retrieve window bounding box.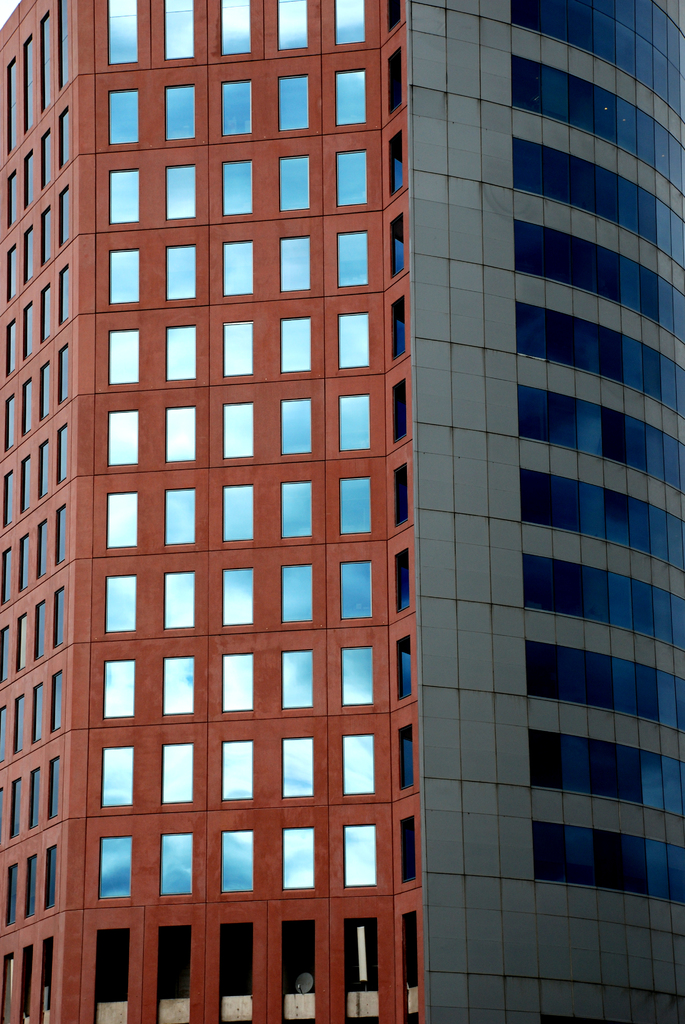
Bounding box: 284,827,315,888.
